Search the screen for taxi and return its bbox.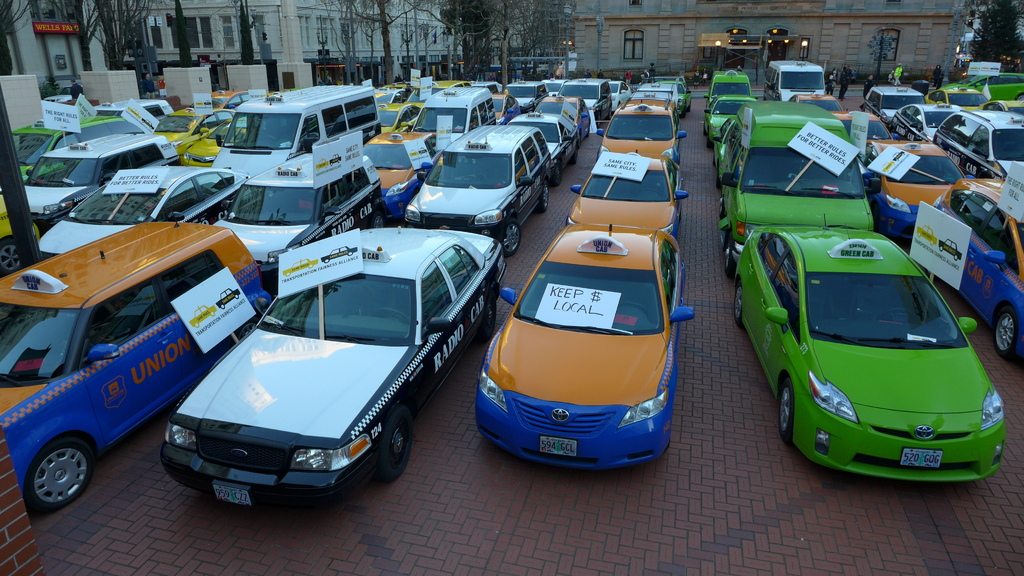
Found: (left=375, top=102, right=415, bottom=130).
